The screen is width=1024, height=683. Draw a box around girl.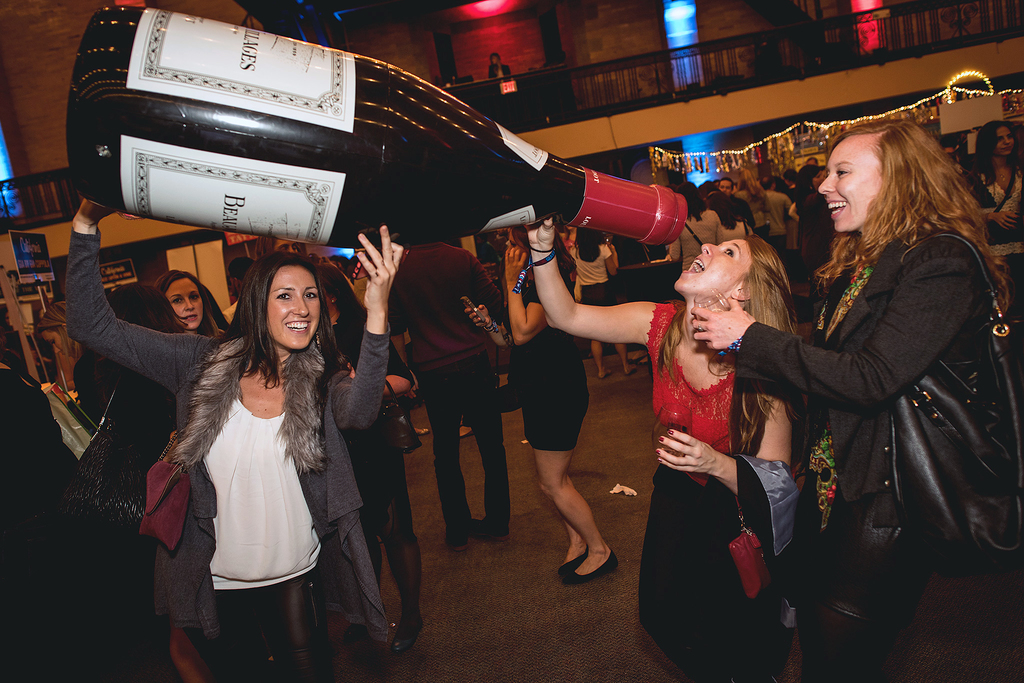
<bbox>526, 215, 797, 682</bbox>.
